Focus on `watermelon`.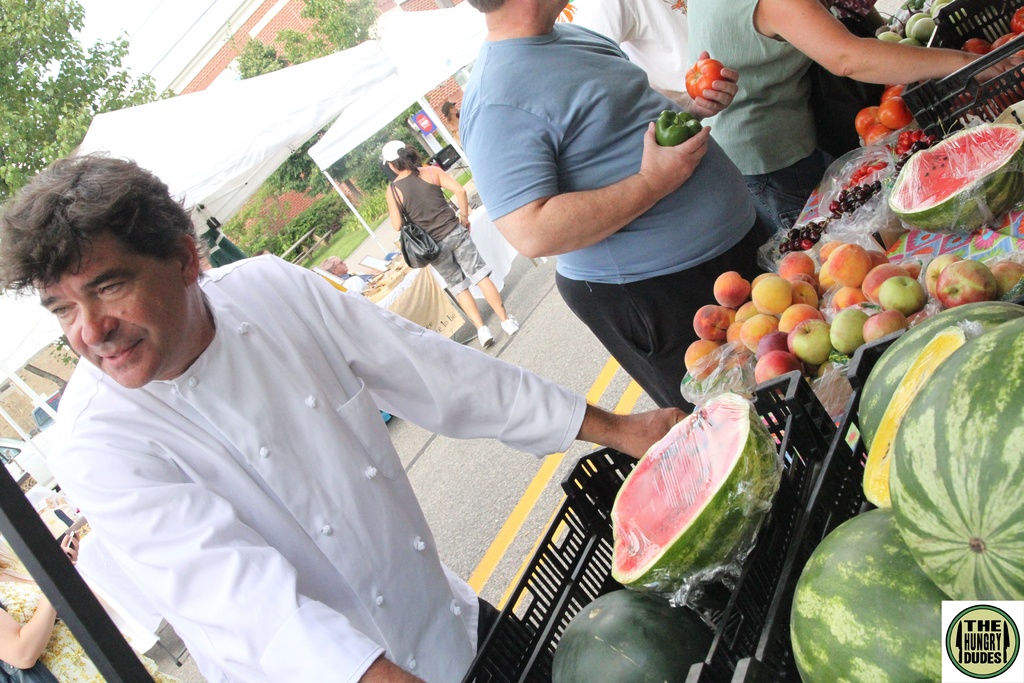
Focused at 552 591 716 682.
